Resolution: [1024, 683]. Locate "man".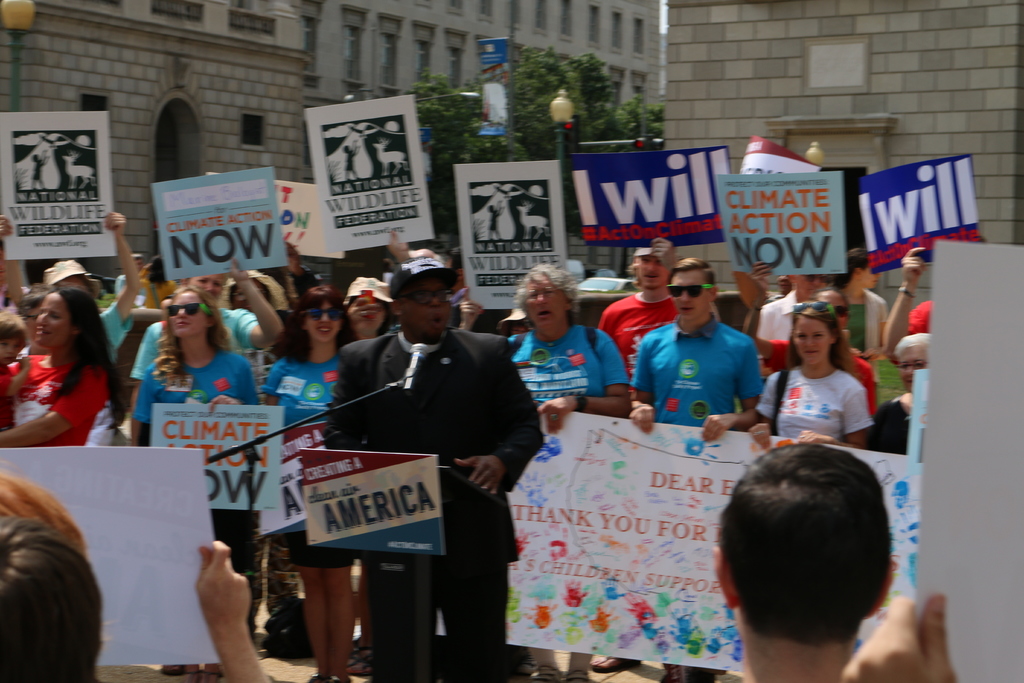
l=595, t=233, r=676, b=379.
